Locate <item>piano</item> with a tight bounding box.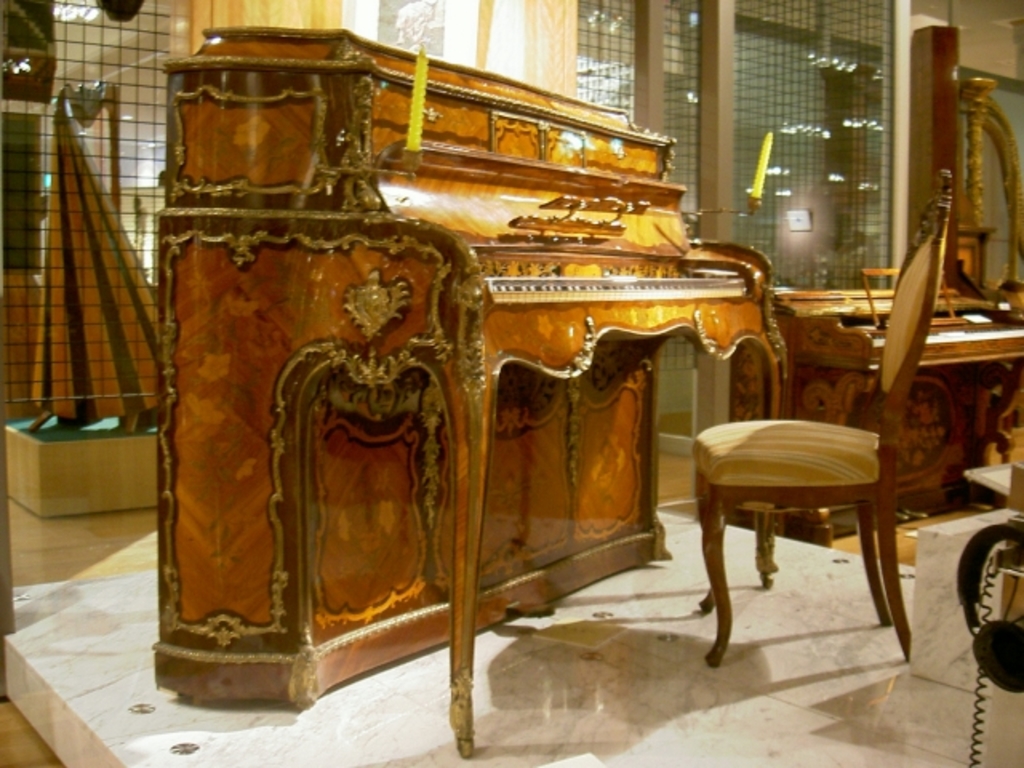
locate(150, 26, 794, 762).
